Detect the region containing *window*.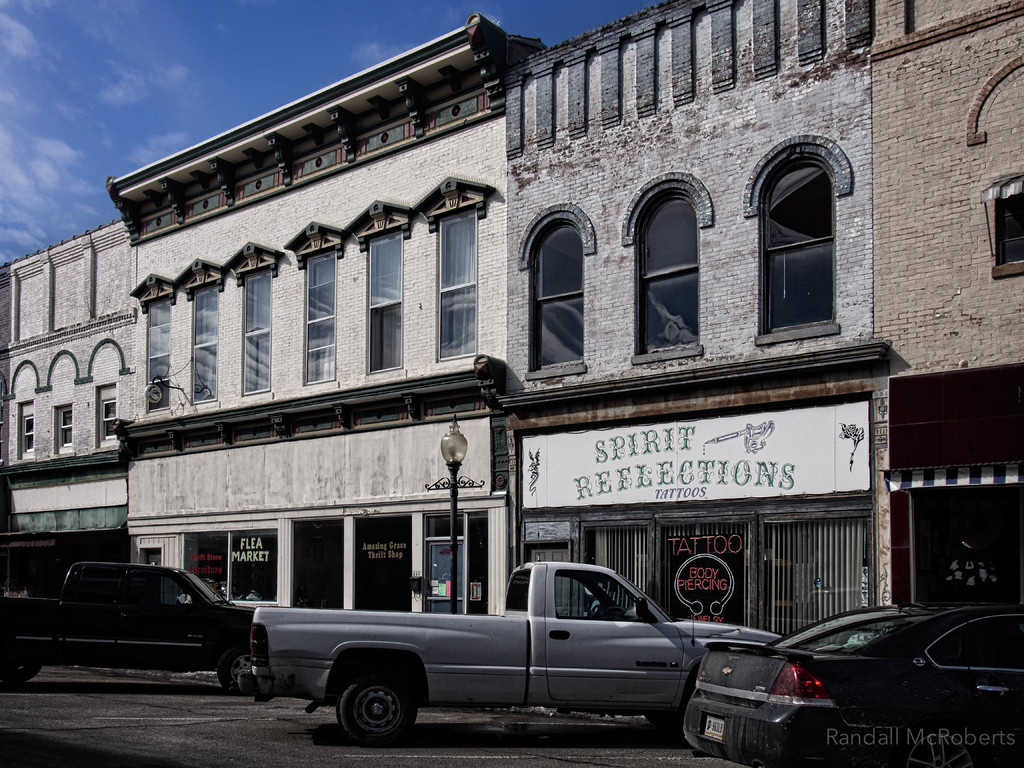
BBox(558, 572, 650, 621).
